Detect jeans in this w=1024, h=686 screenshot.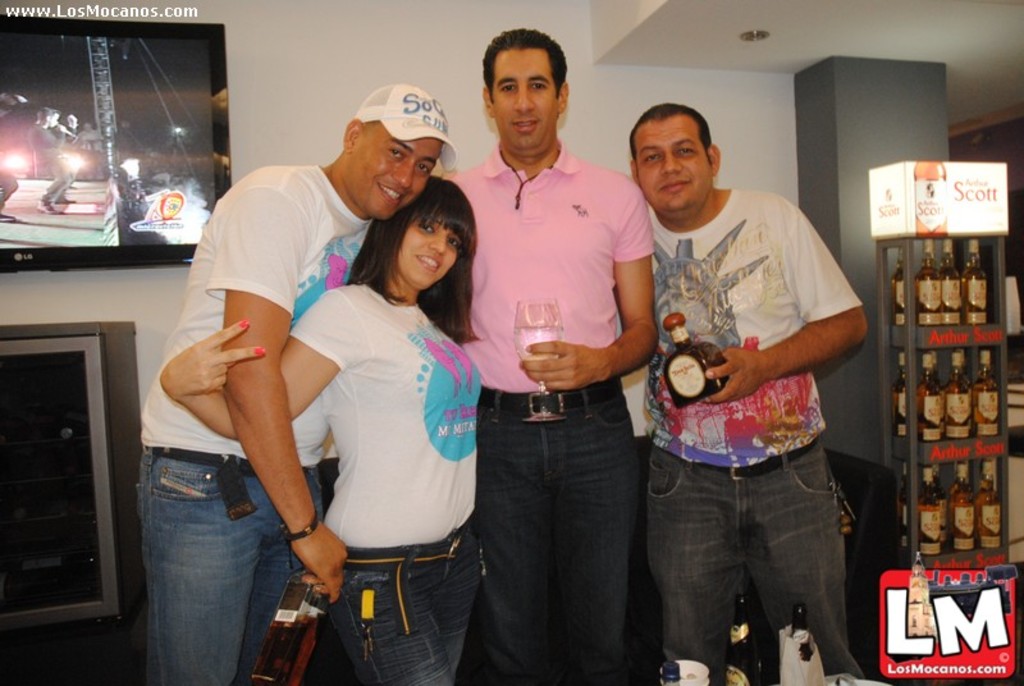
Detection: (125,449,289,683).
